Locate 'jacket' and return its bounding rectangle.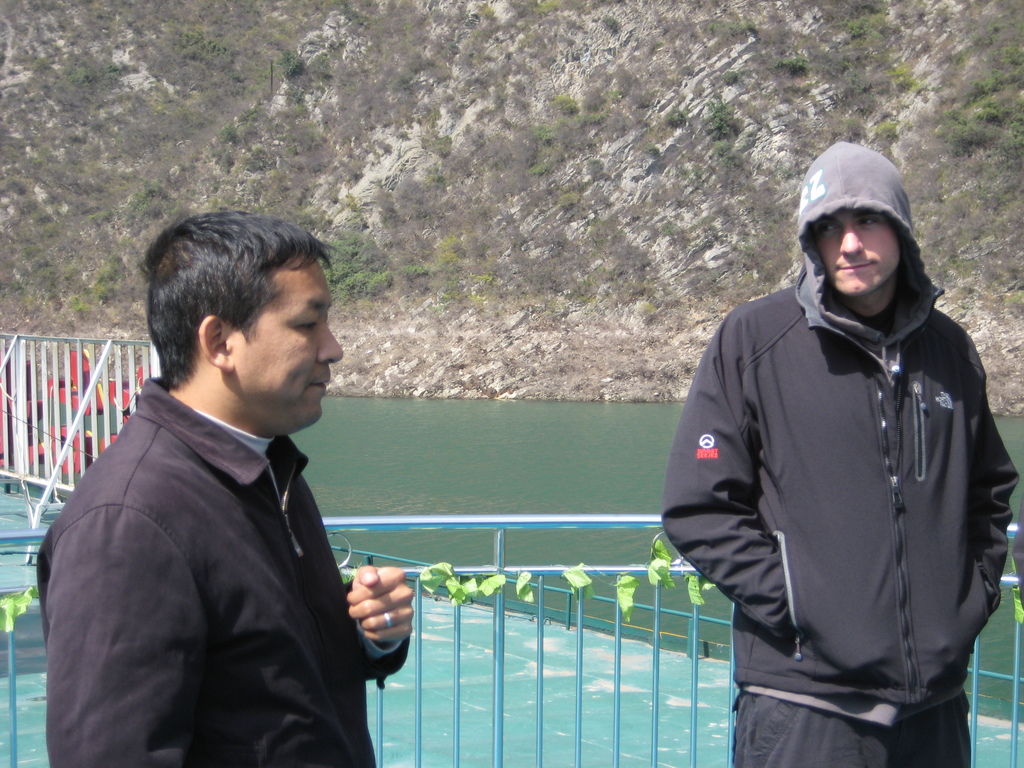
(left=680, top=168, right=1013, bottom=739).
